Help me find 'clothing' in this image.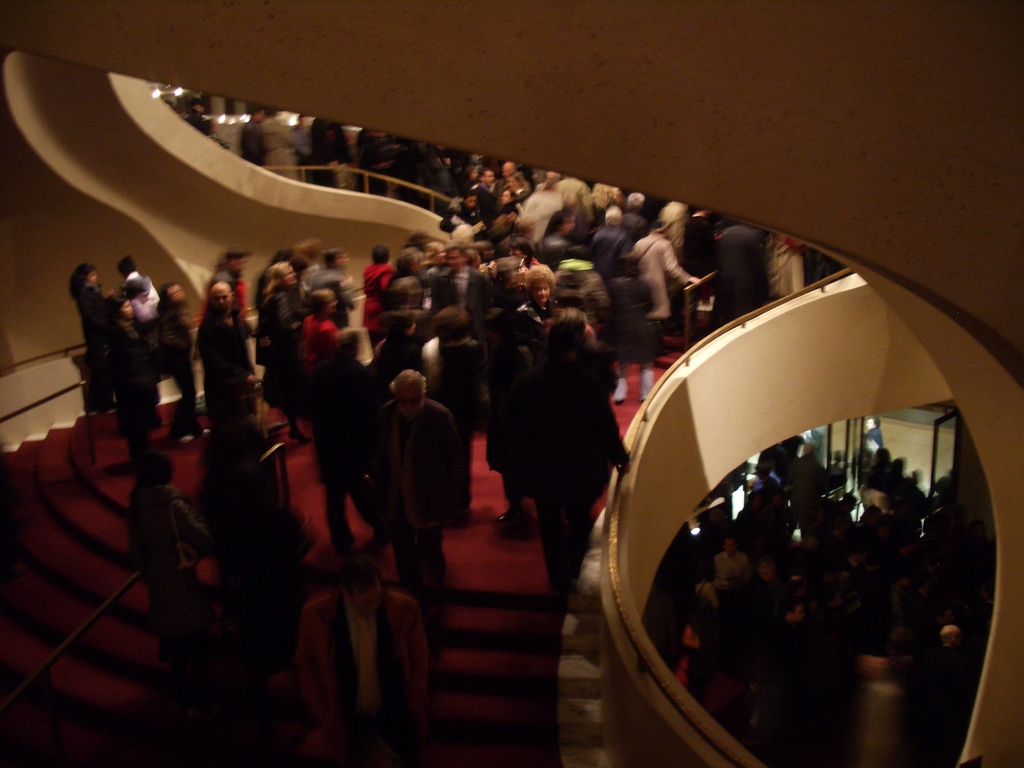
Found it: <bbox>297, 316, 329, 392</bbox>.
